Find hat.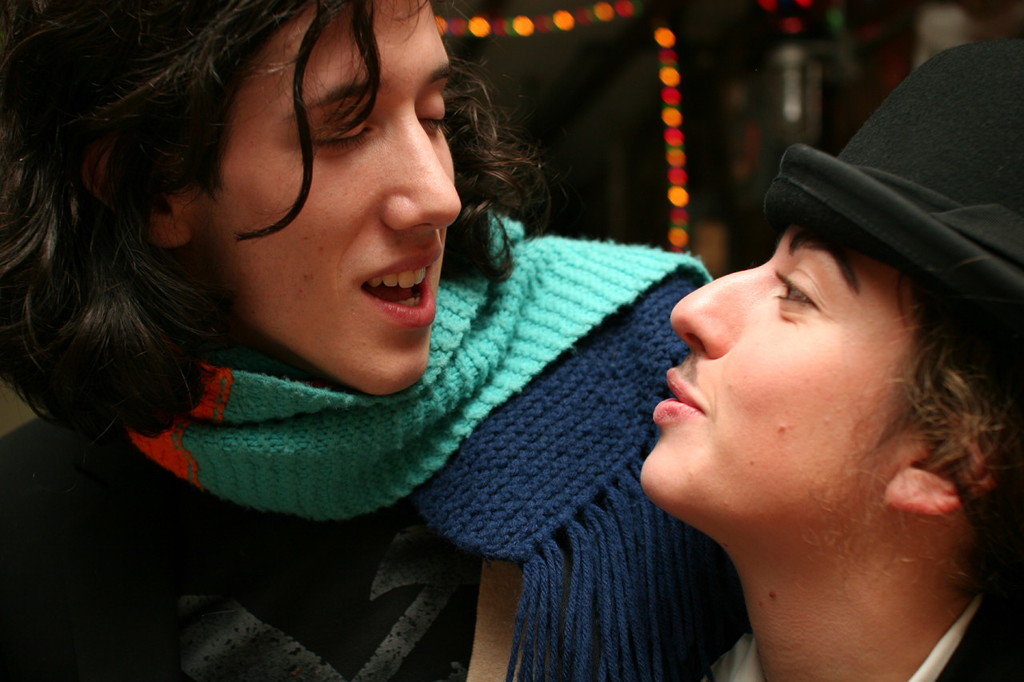
bbox=[765, 37, 1023, 327].
